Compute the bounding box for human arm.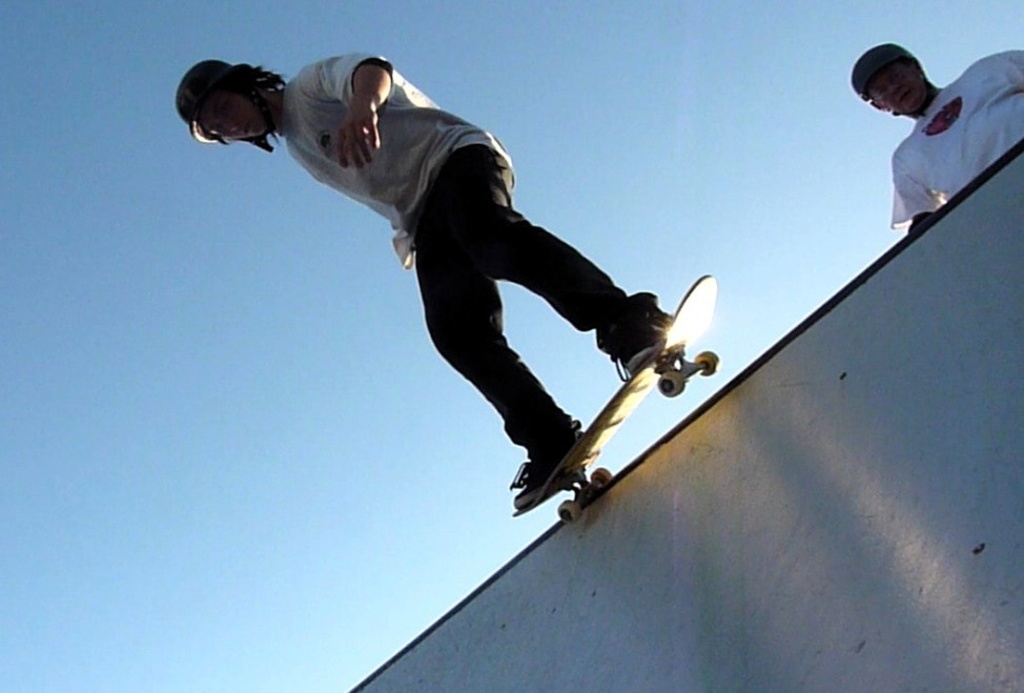
x1=885, y1=149, x2=951, y2=240.
